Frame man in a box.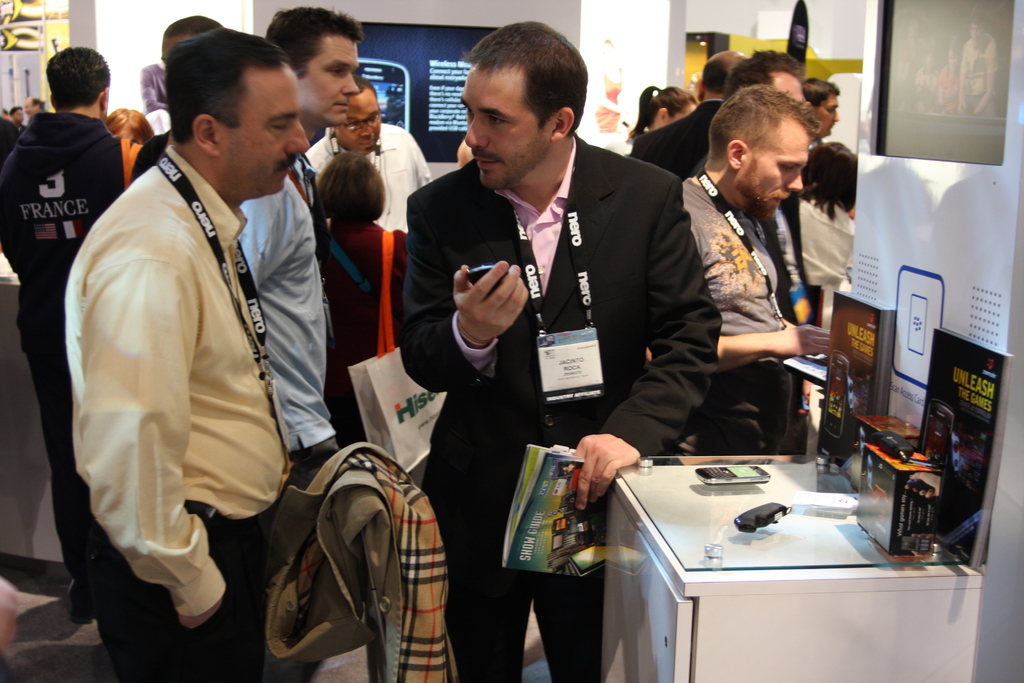
(x1=7, y1=104, x2=27, y2=131).
